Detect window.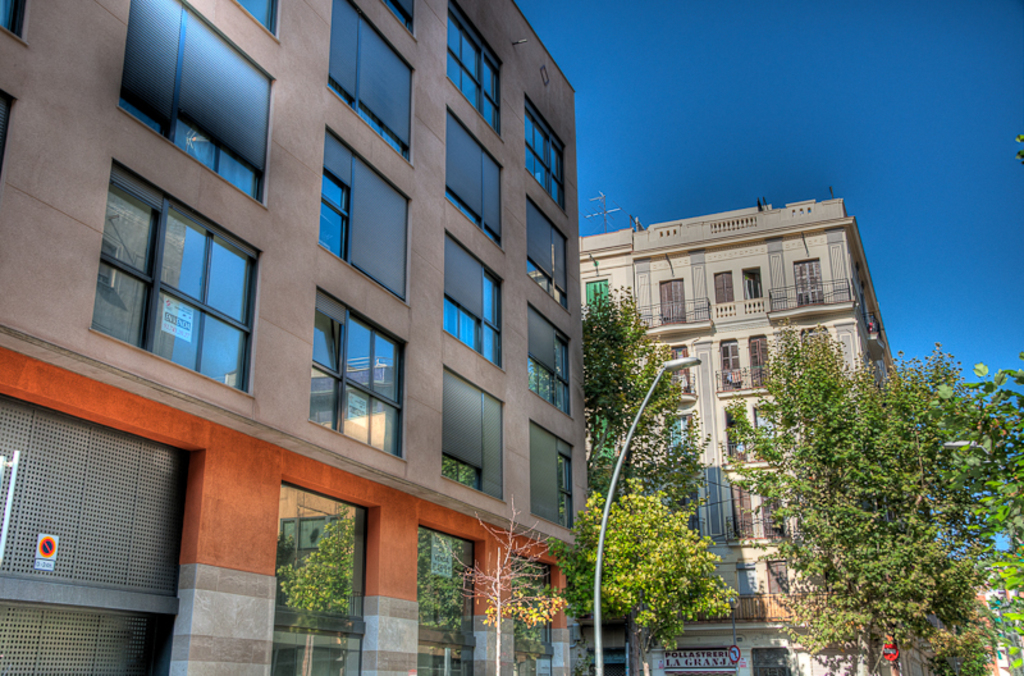
Detected at (left=315, top=125, right=411, bottom=300).
